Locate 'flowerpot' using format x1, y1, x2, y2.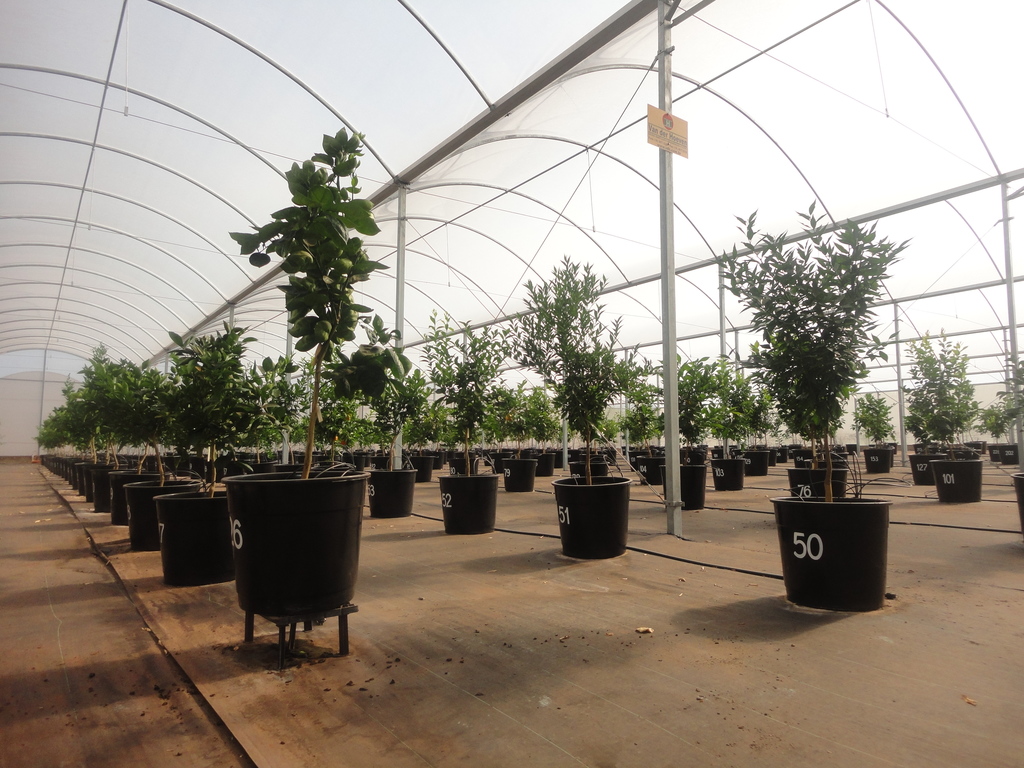
866, 440, 897, 468.
